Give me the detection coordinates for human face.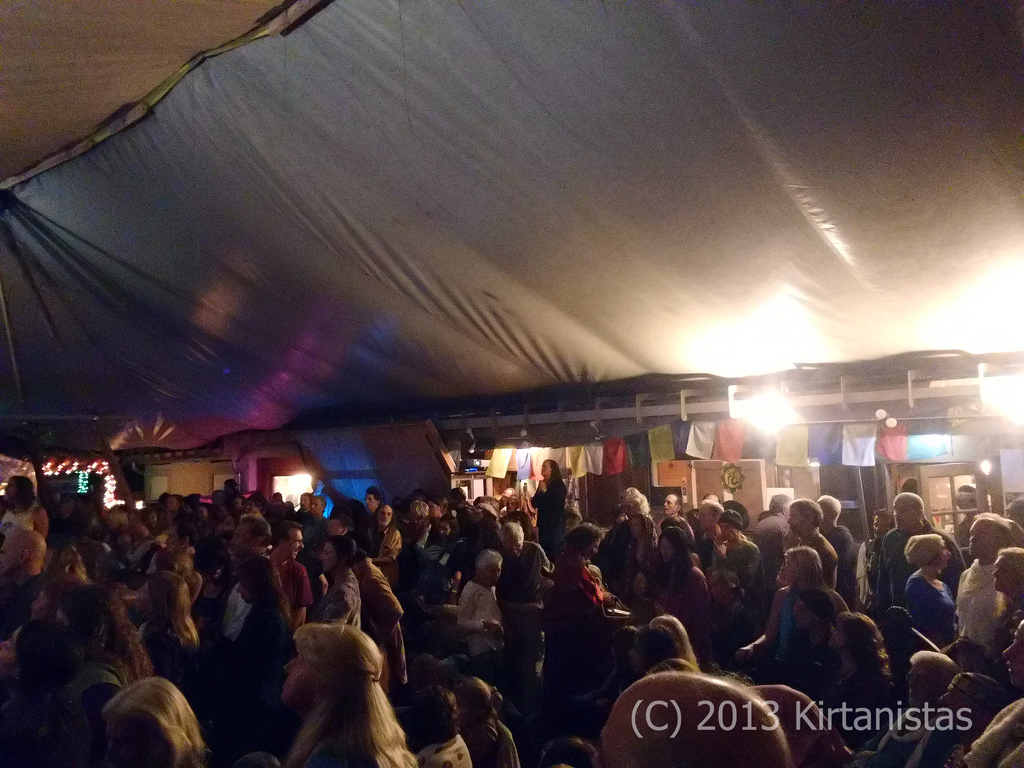
(281,631,319,693).
